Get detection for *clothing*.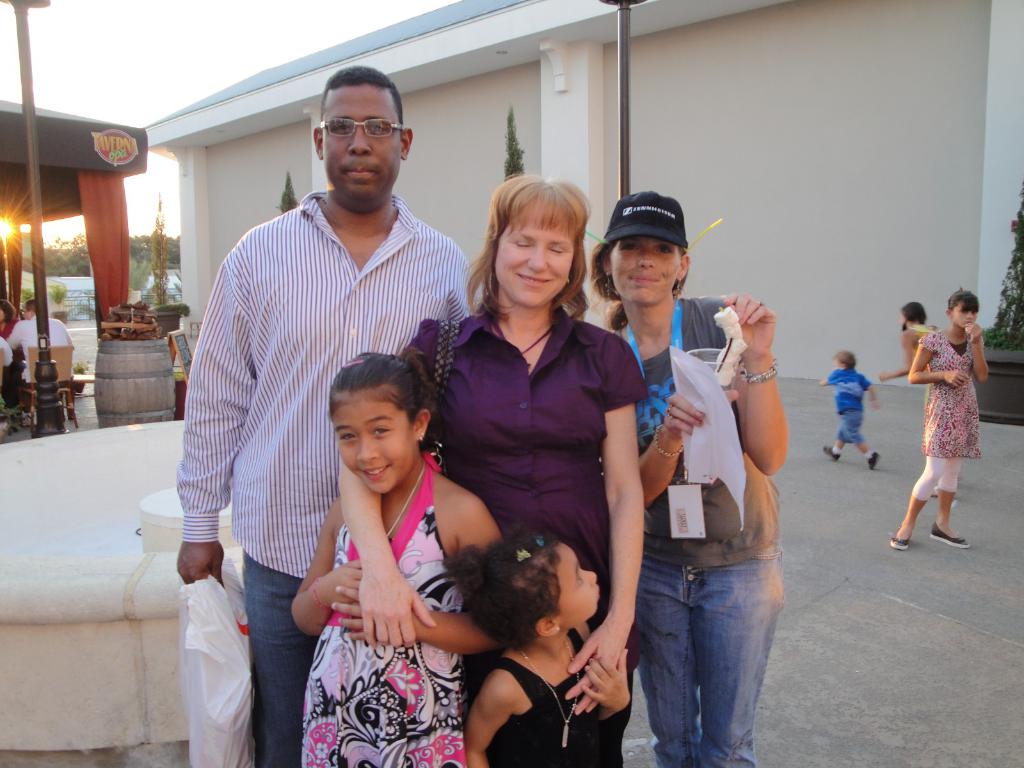
Detection: bbox=[422, 306, 644, 696].
